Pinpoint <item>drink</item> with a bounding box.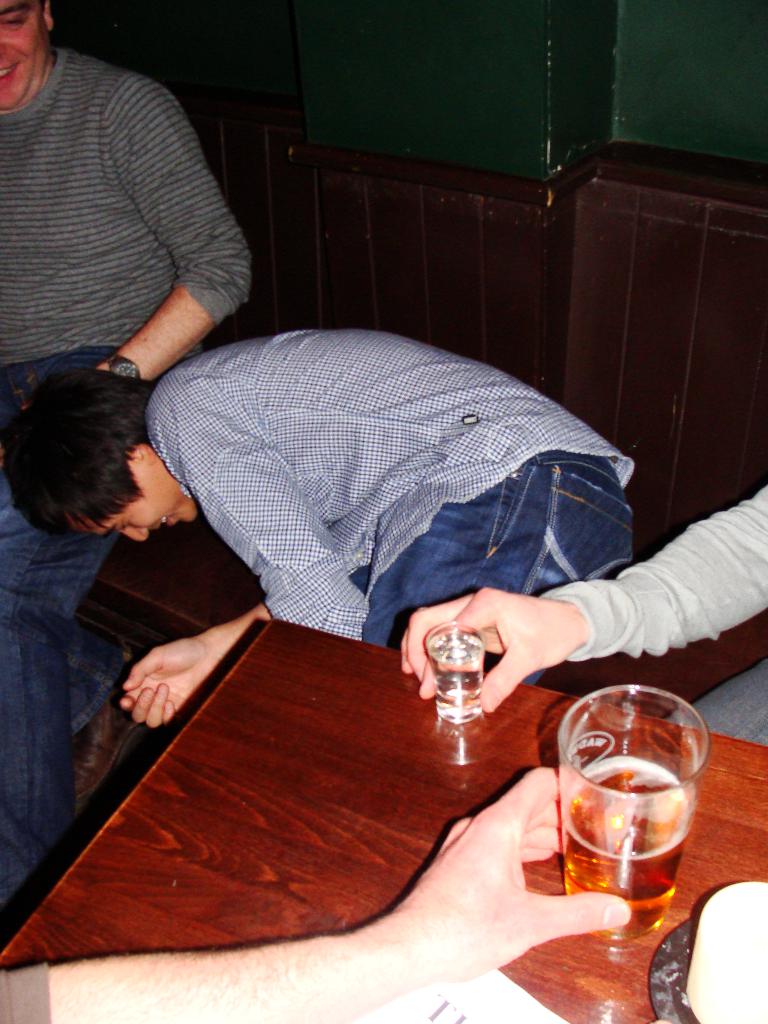
bbox(552, 705, 706, 915).
